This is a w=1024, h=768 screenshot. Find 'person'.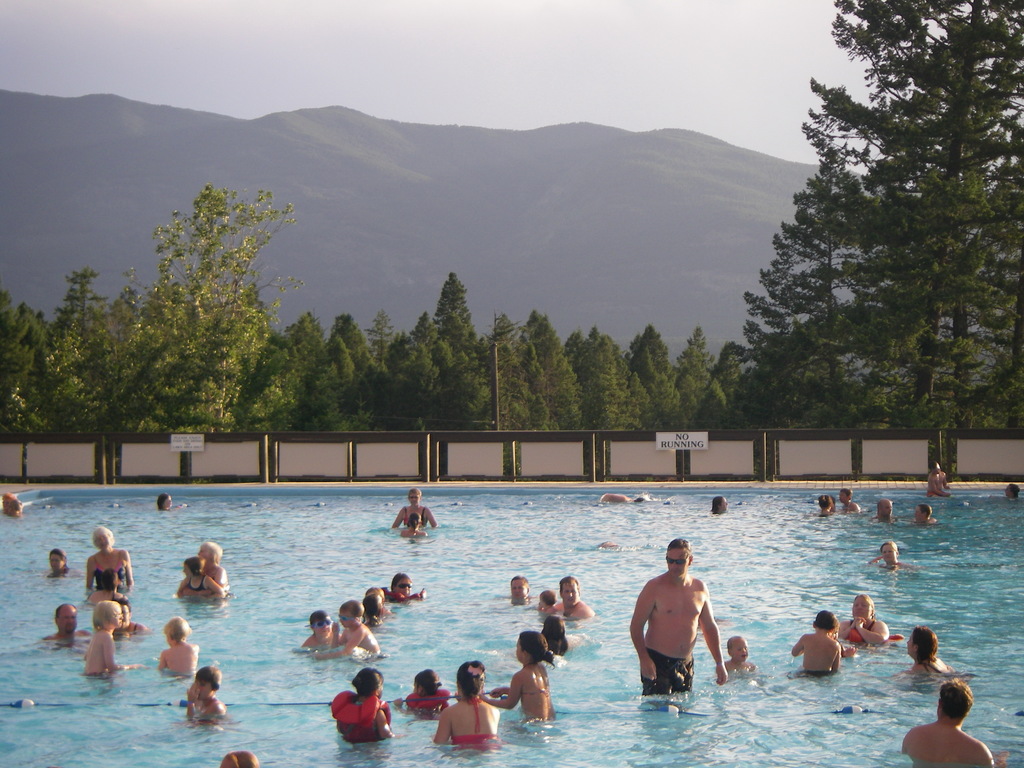
Bounding box: [left=546, top=617, right=583, bottom=654].
